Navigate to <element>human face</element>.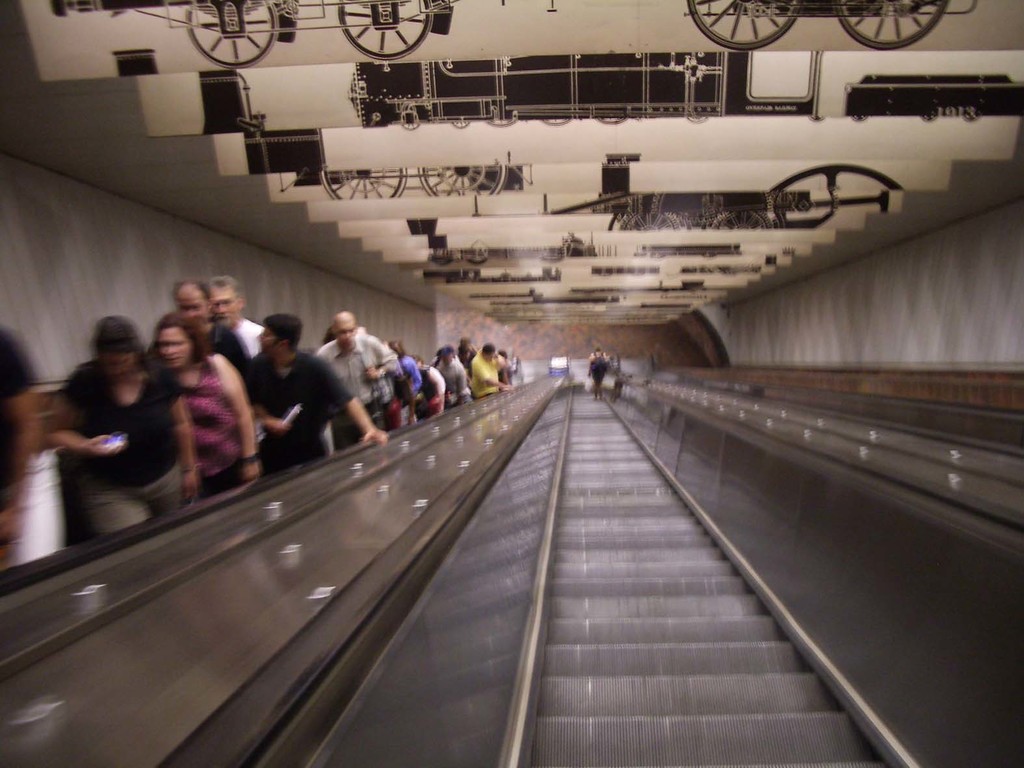
Navigation target: [x1=209, y1=289, x2=238, y2=326].
